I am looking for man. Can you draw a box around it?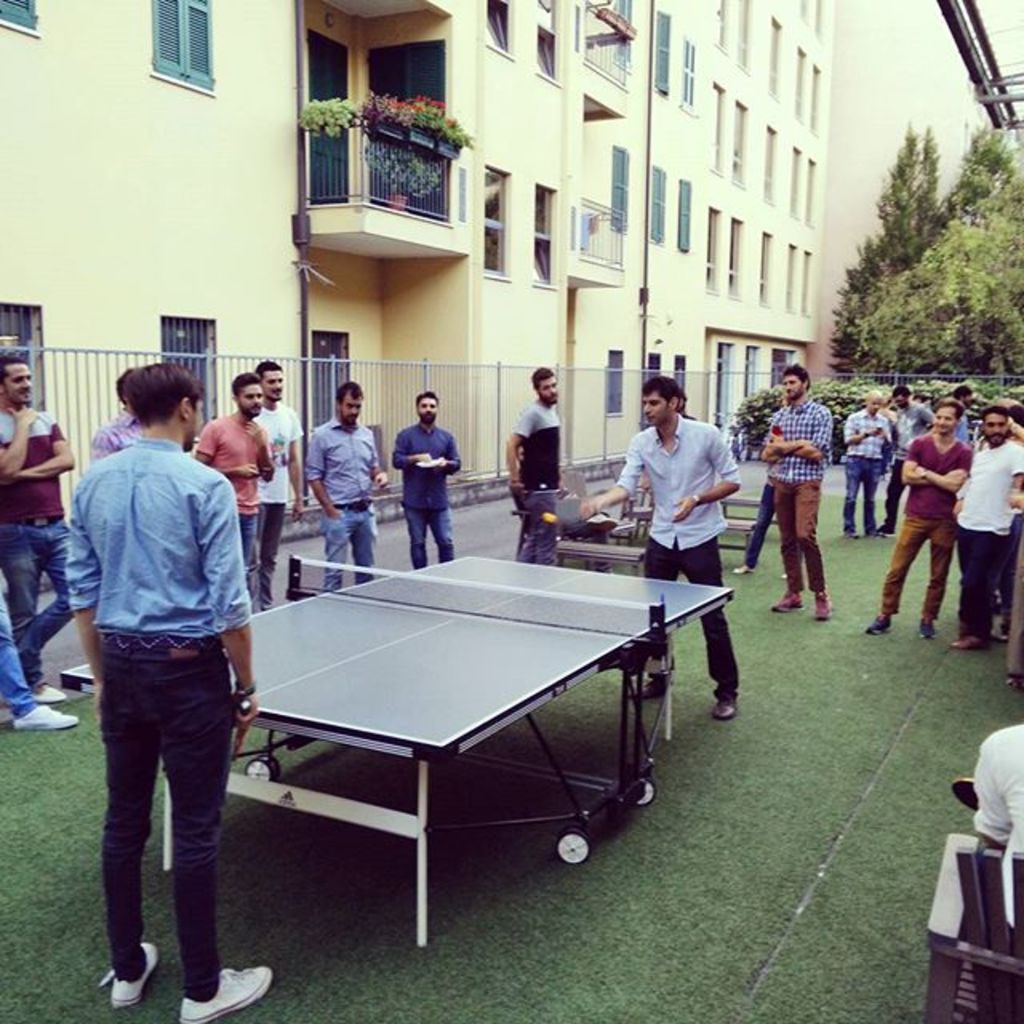
Sure, the bounding box is 843:390:896:538.
